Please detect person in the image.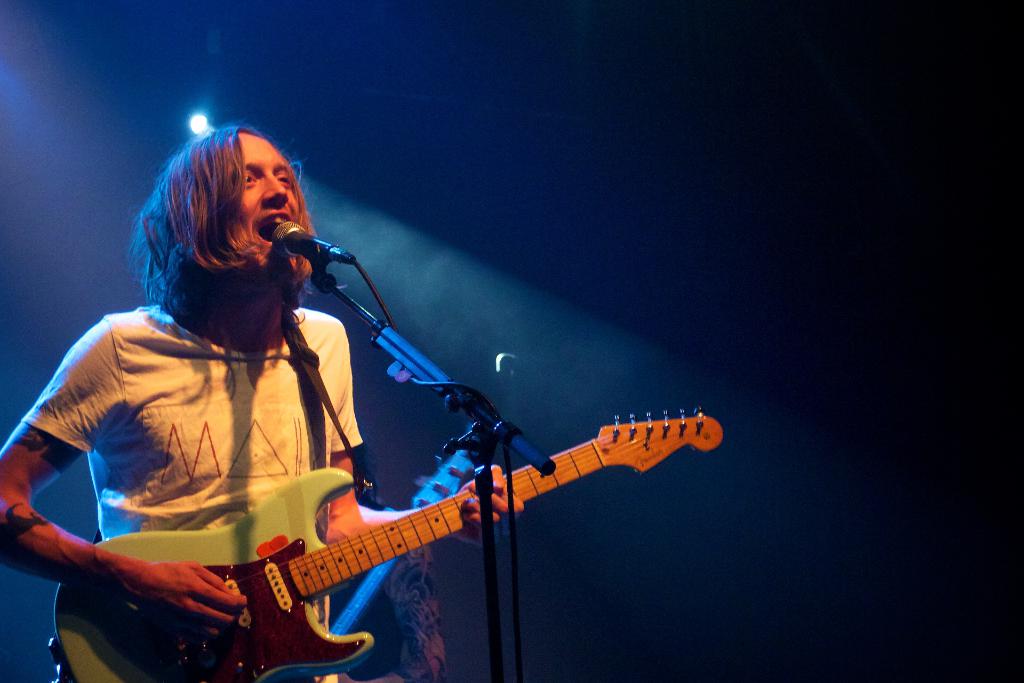
left=0, top=129, right=523, bottom=682.
